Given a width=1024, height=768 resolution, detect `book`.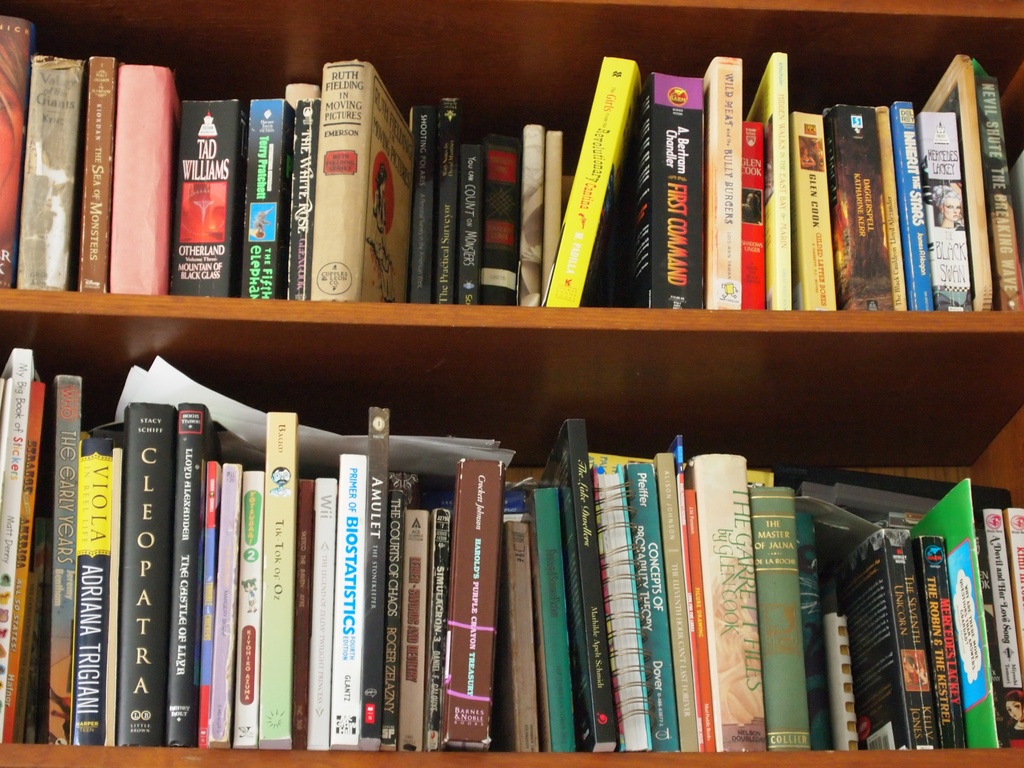
left=442, top=95, right=459, bottom=299.
